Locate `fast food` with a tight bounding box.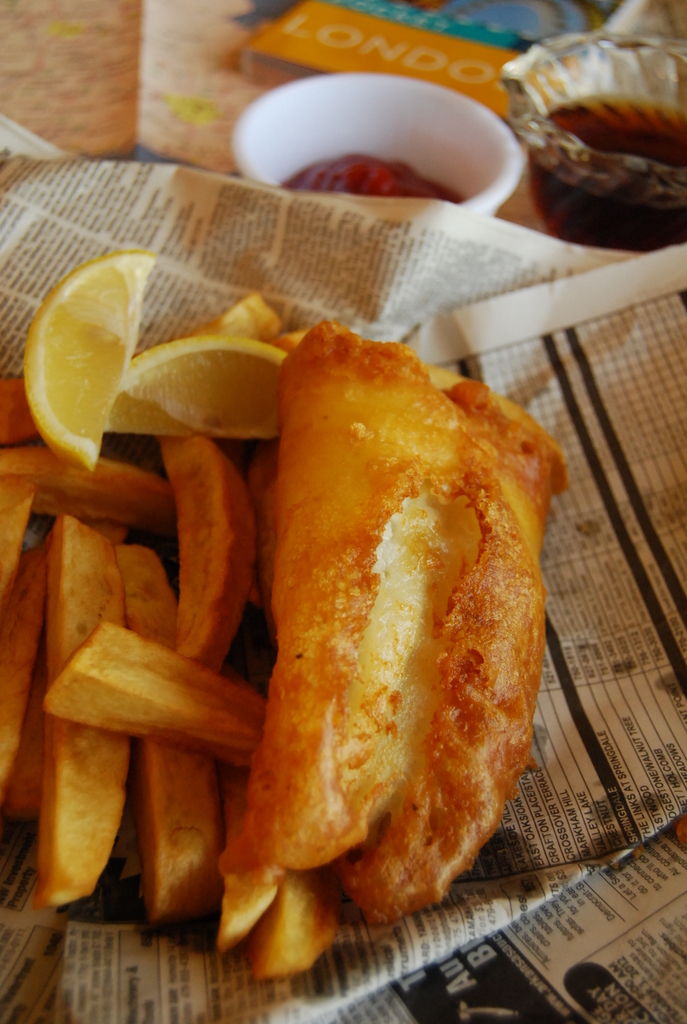
<box>116,545,220,925</box>.
